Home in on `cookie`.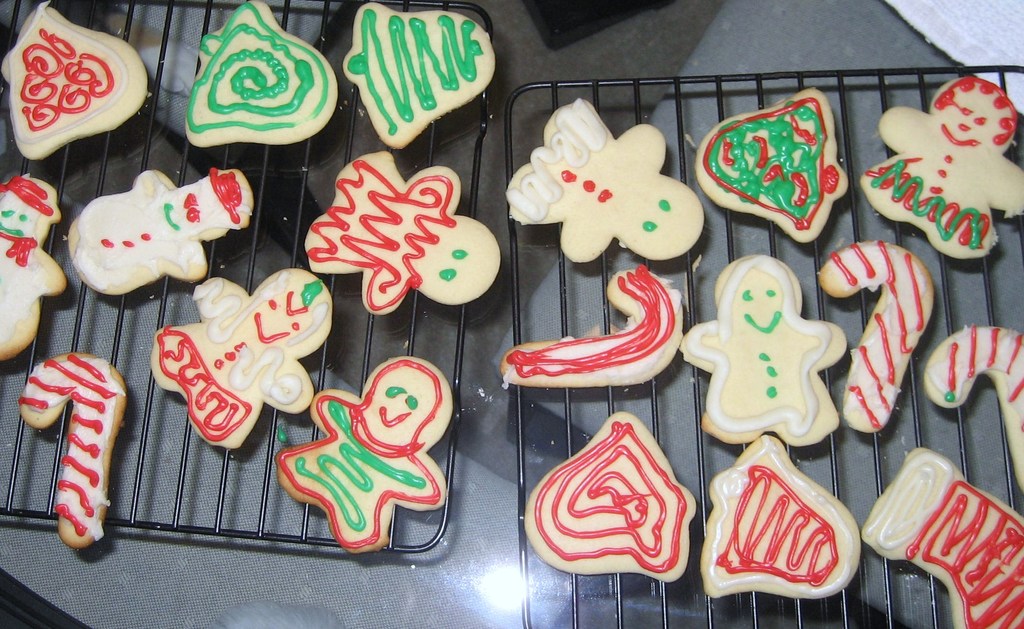
Homed in at rect(505, 96, 707, 265).
